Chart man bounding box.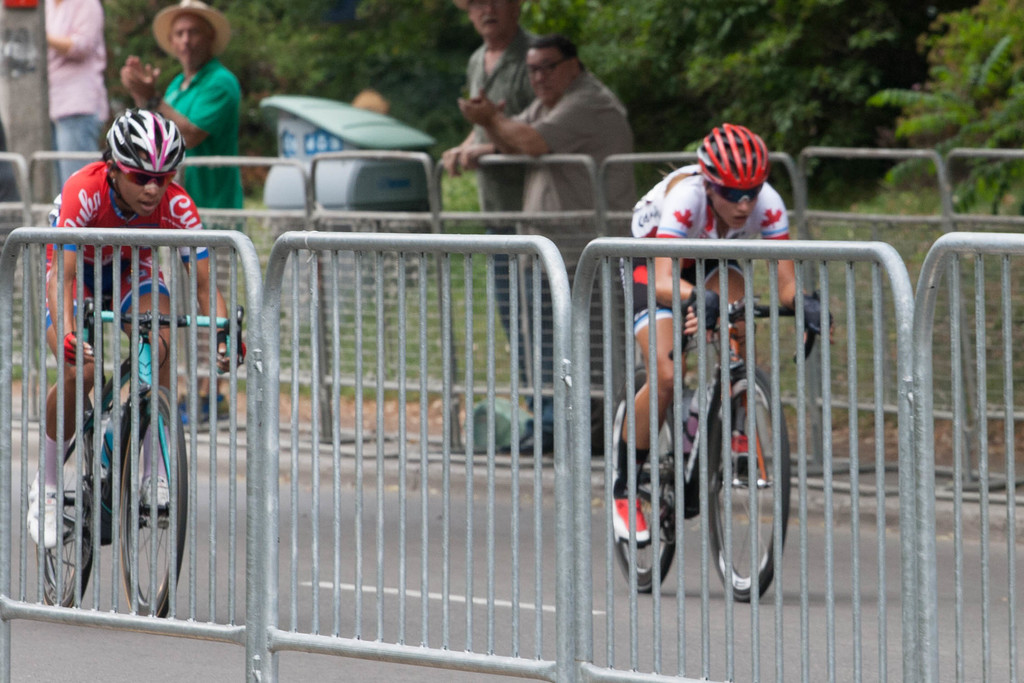
Charted: 443/0/538/454.
